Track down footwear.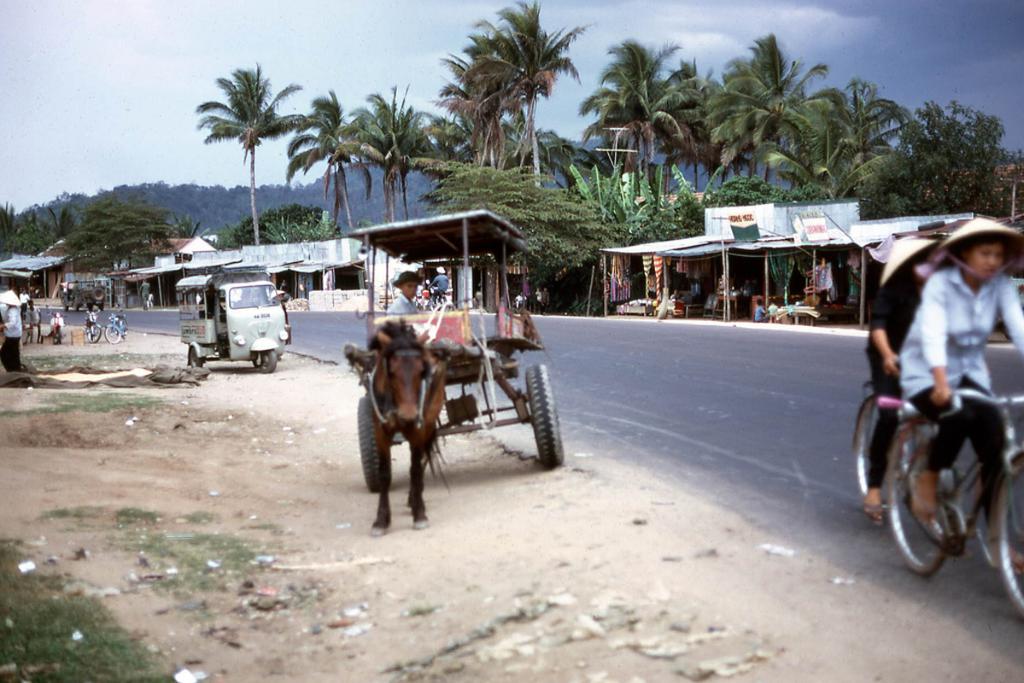
Tracked to <box>863,500,885,525</box>.
